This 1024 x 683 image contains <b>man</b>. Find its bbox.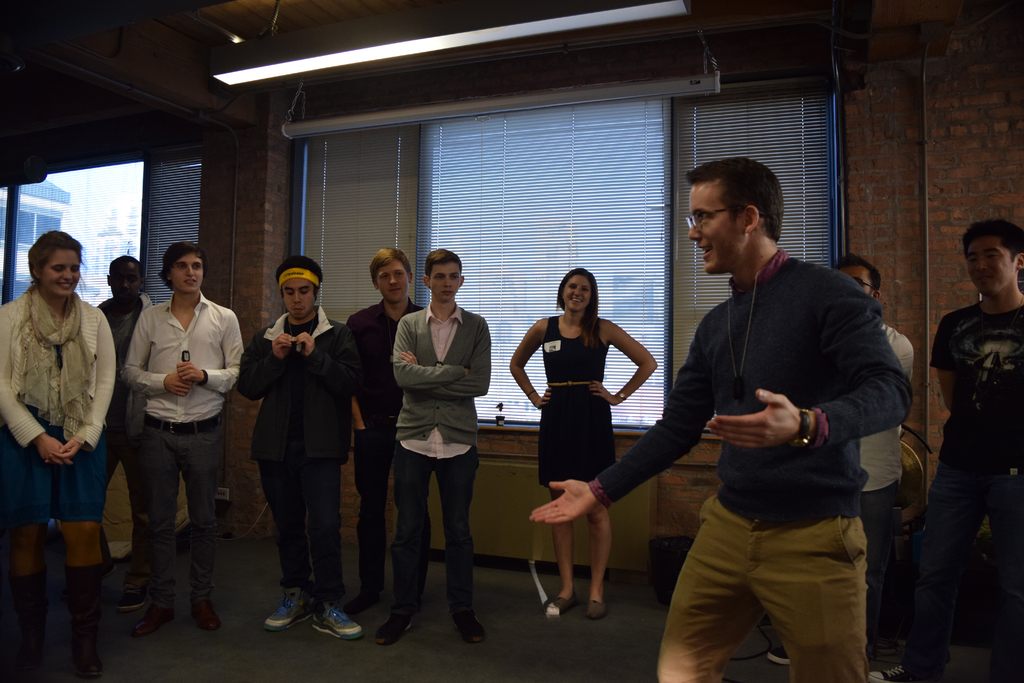
BBox(93, 252, 156, 609).
